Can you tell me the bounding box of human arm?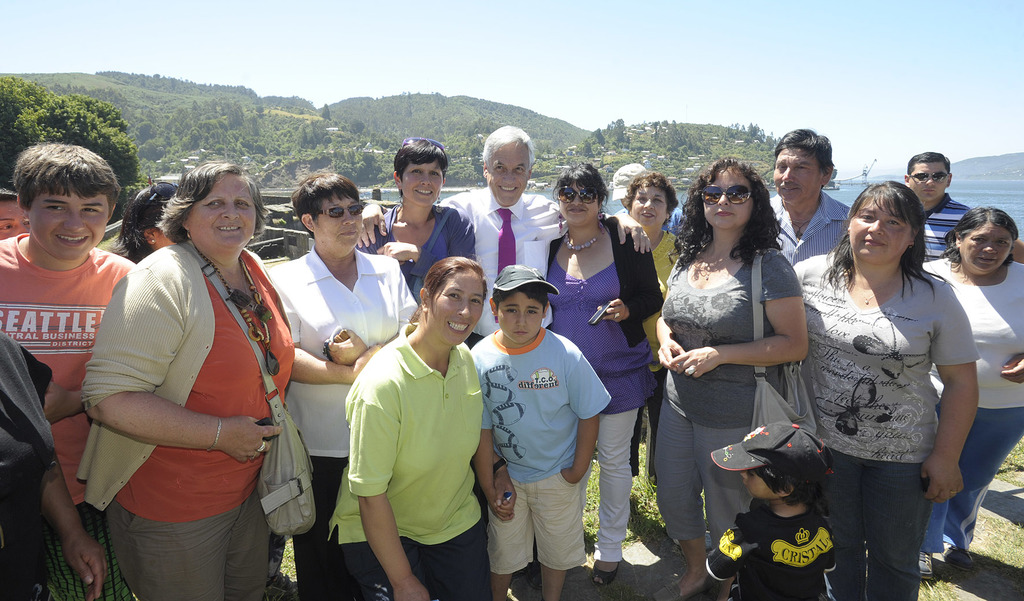
(left=39, top=463, right=108, bottom=600).
